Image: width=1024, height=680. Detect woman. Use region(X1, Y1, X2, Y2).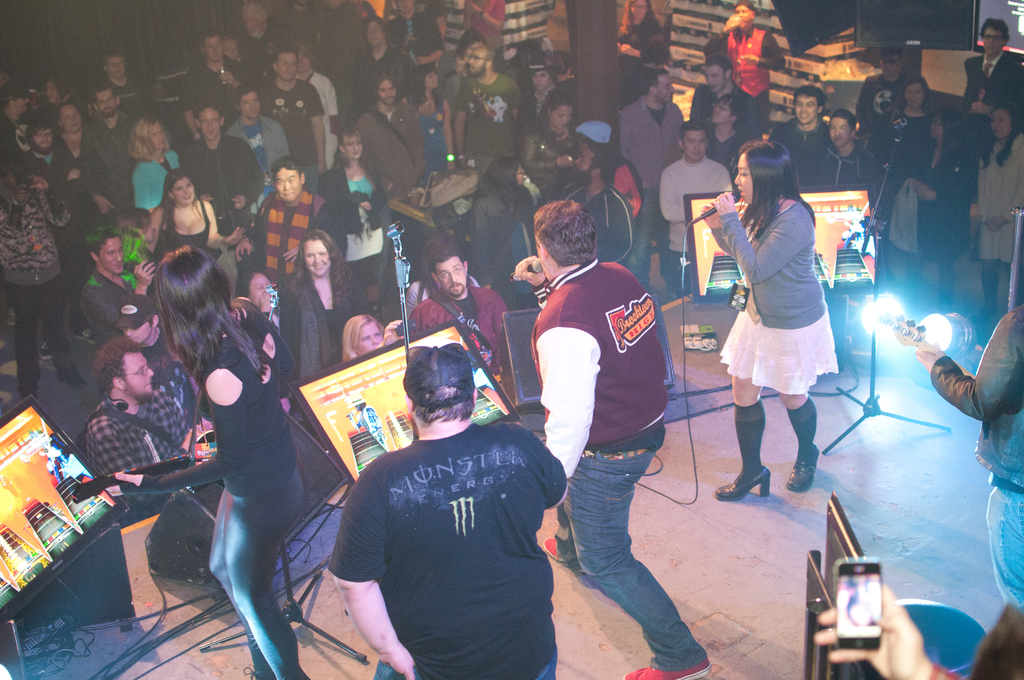
region(965, 106, 1023, 317).
